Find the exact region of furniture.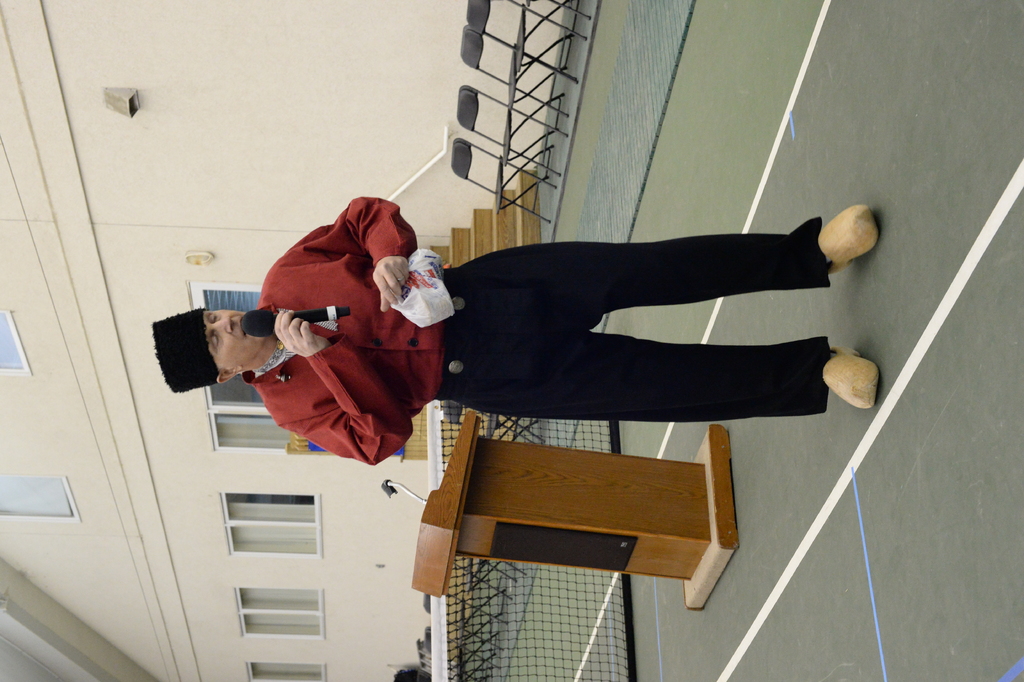
Exact region: [410, 406, 737, 613].
